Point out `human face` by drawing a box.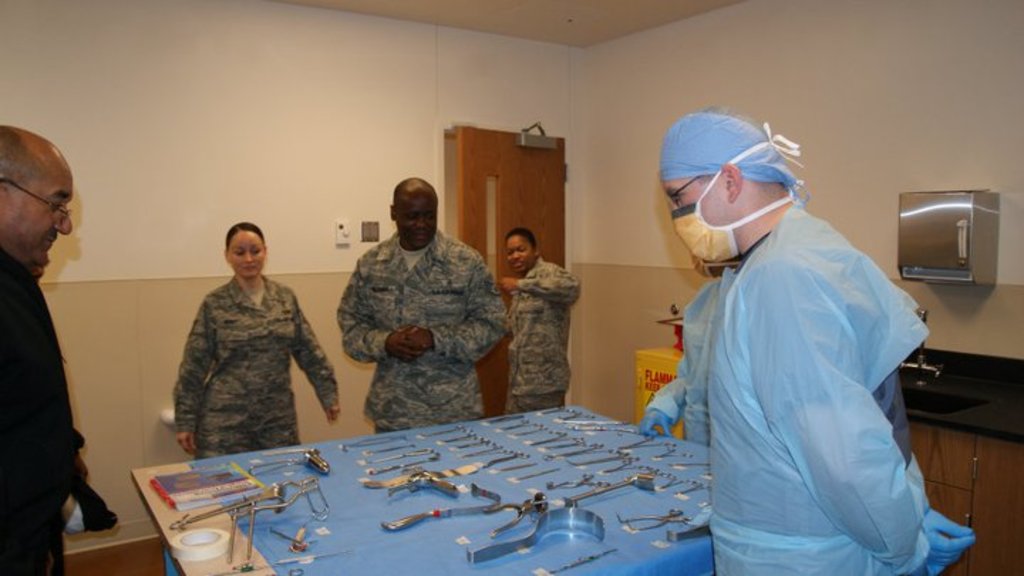
left=233, top=232, right=263, bottom=274.
